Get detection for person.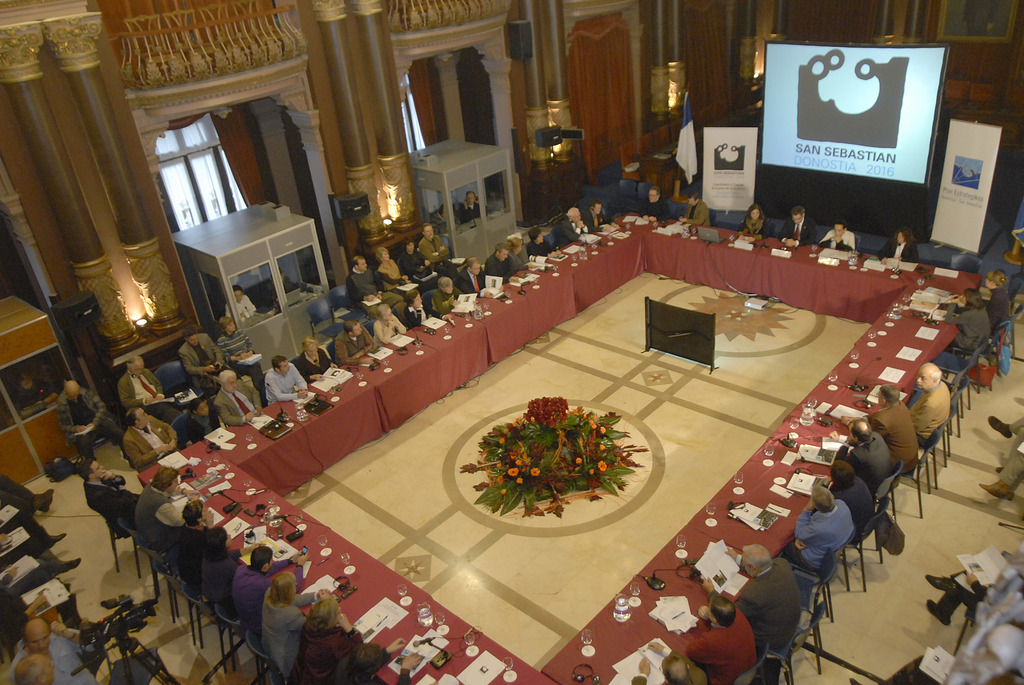
Detection: select_region(180, 325, 227, 398).
